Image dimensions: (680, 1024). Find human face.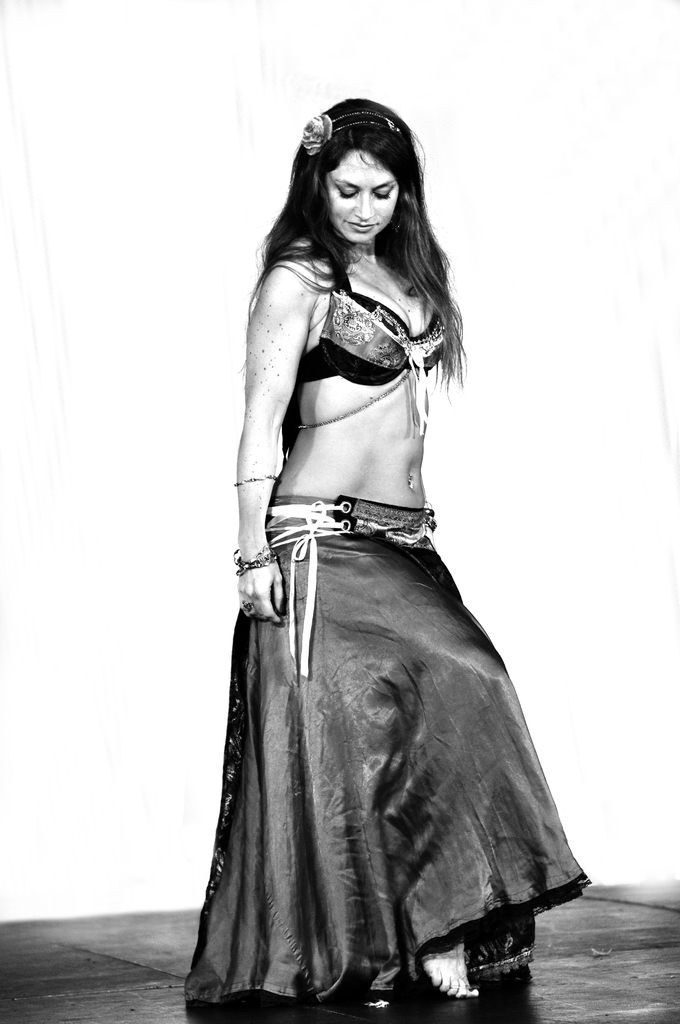
l=324, t=150, r=400, b=246.
